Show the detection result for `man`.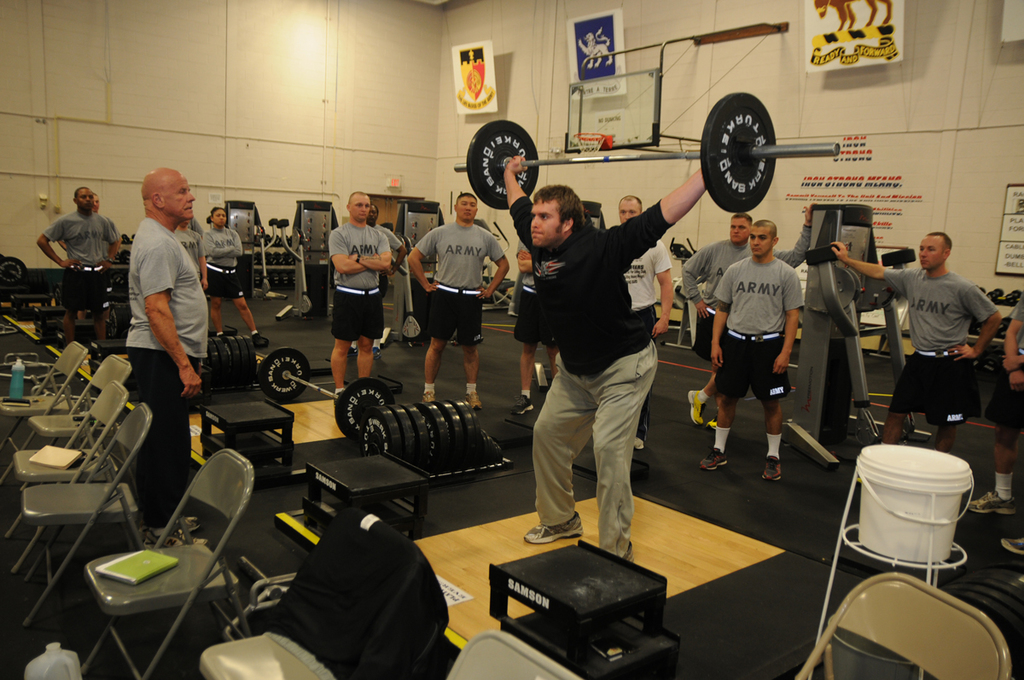
619:189:678:450.
